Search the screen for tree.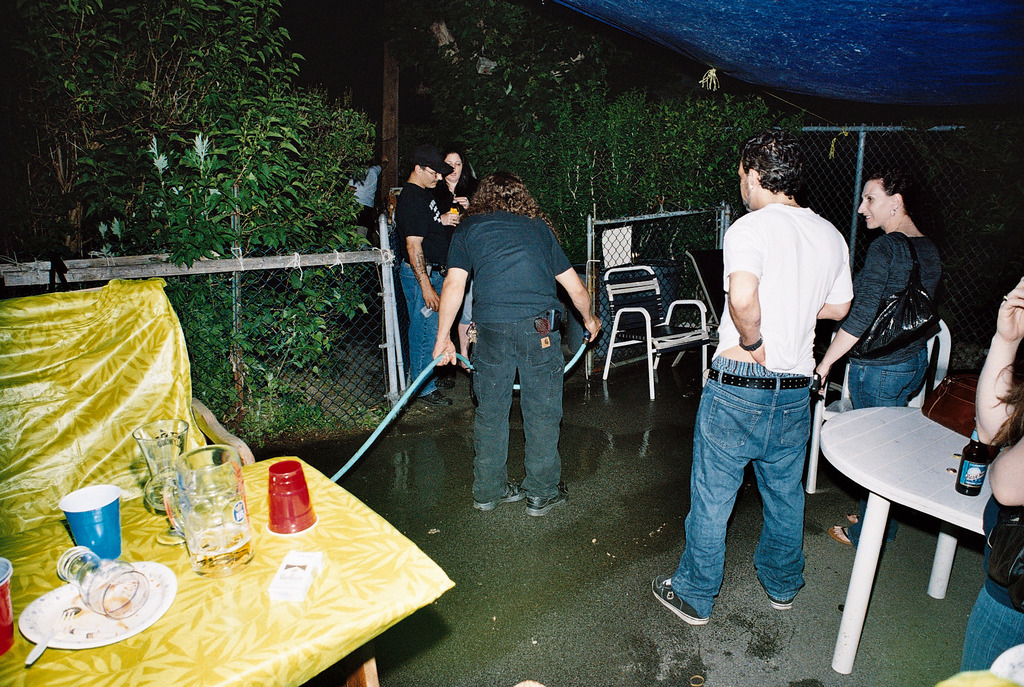
Found at <box>40,0,407,449</box>.
